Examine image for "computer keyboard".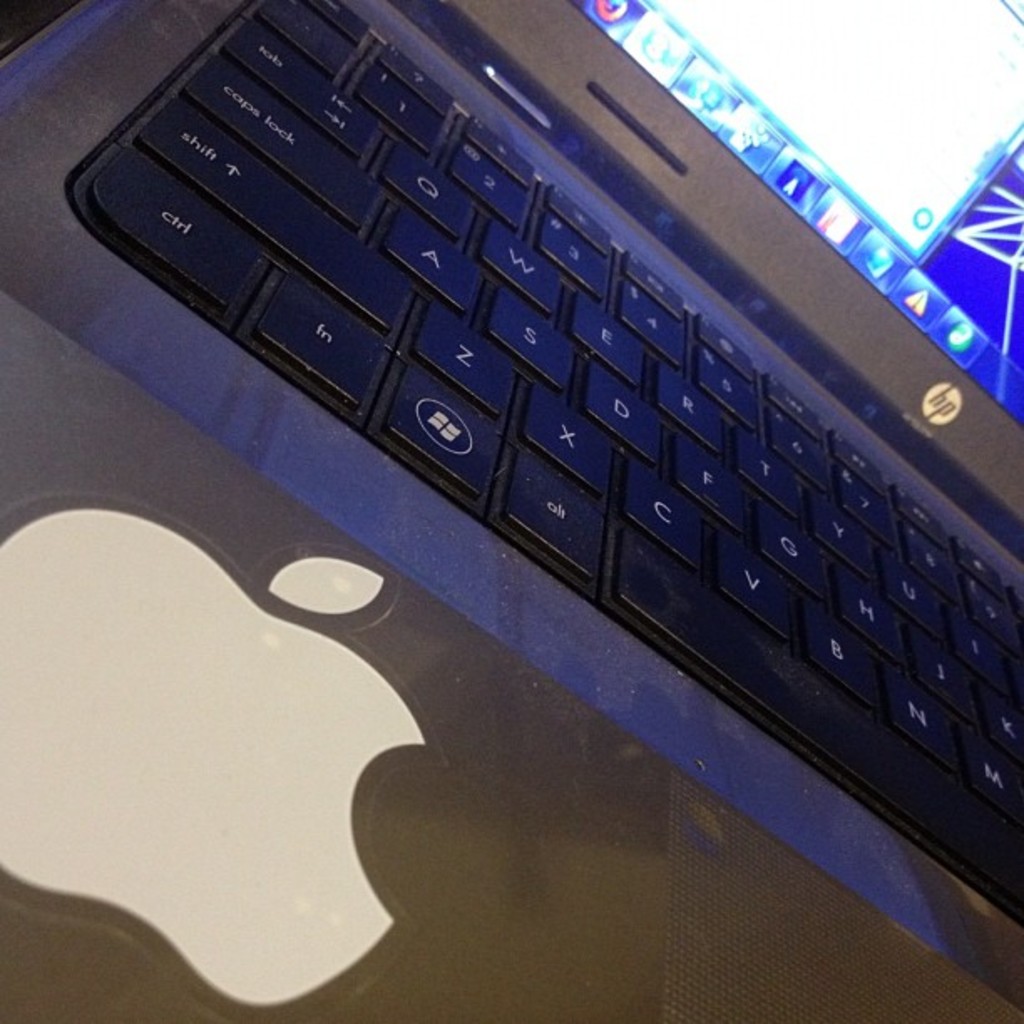
Examination result: Rect(72, 0, 1022, 925).
